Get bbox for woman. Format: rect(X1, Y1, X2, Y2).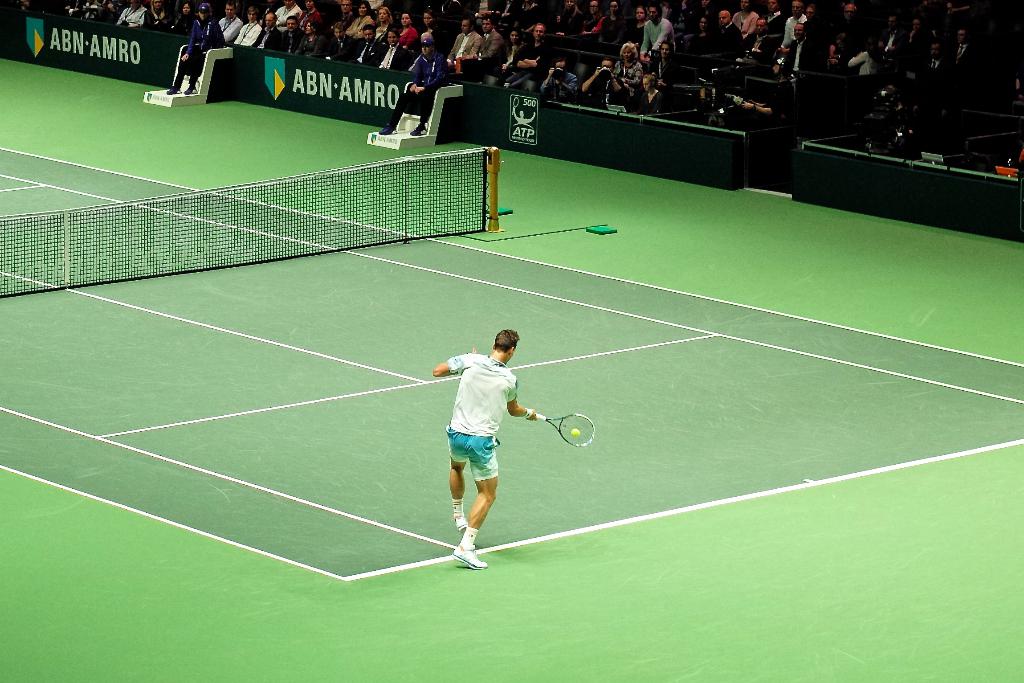
rect(682, 15, 711, 47).
